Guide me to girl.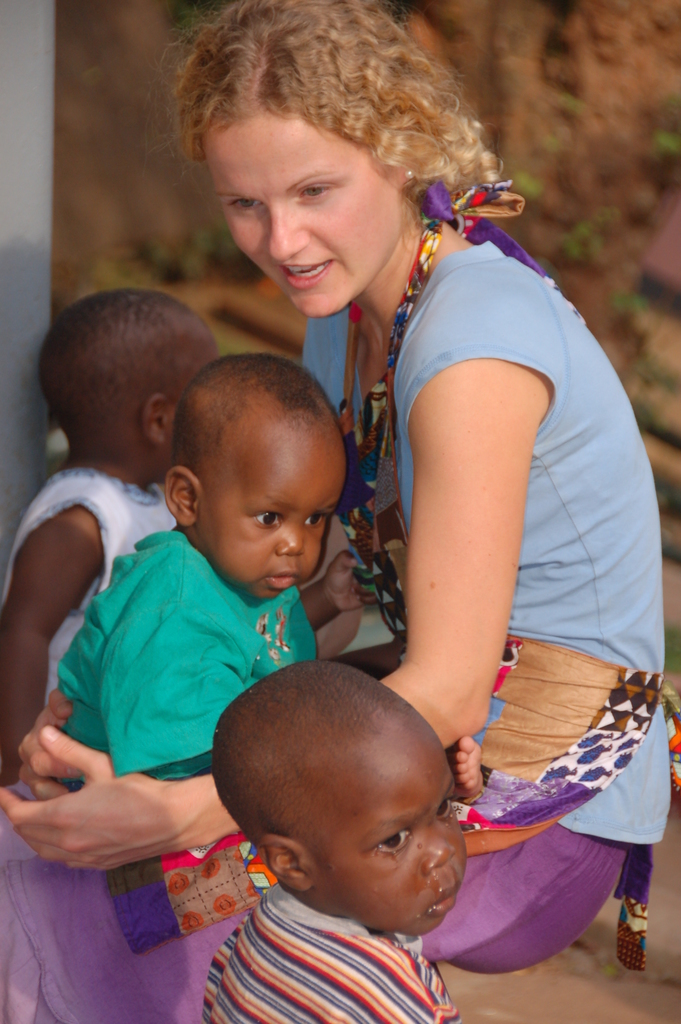
Guidance: select_region(0, 0, 680, 1023).
